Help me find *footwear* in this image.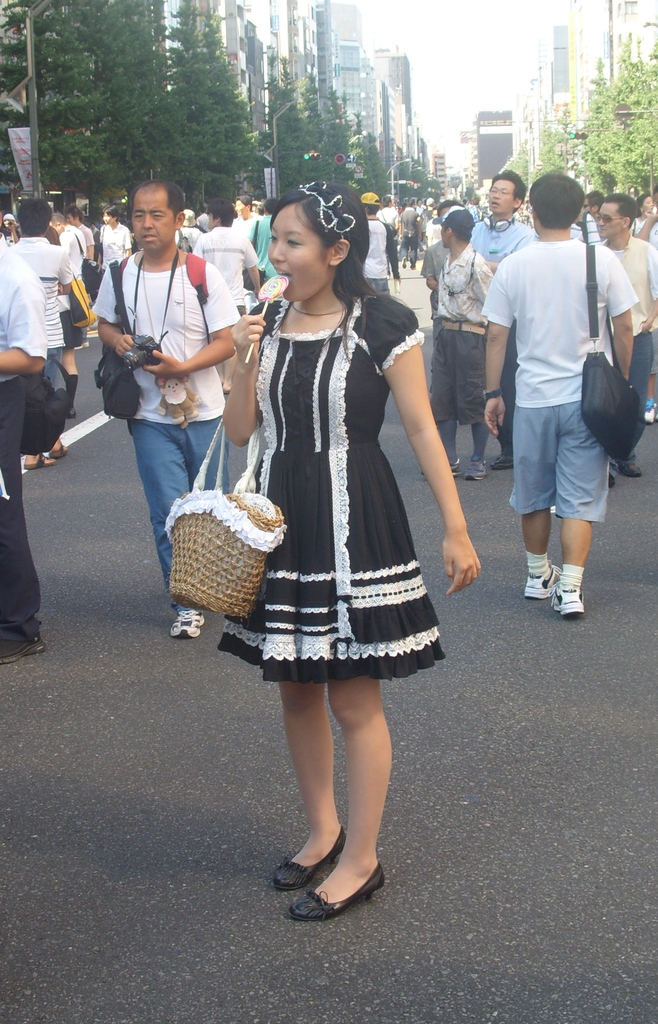
Found it: box(464, 458, 489, 483).
